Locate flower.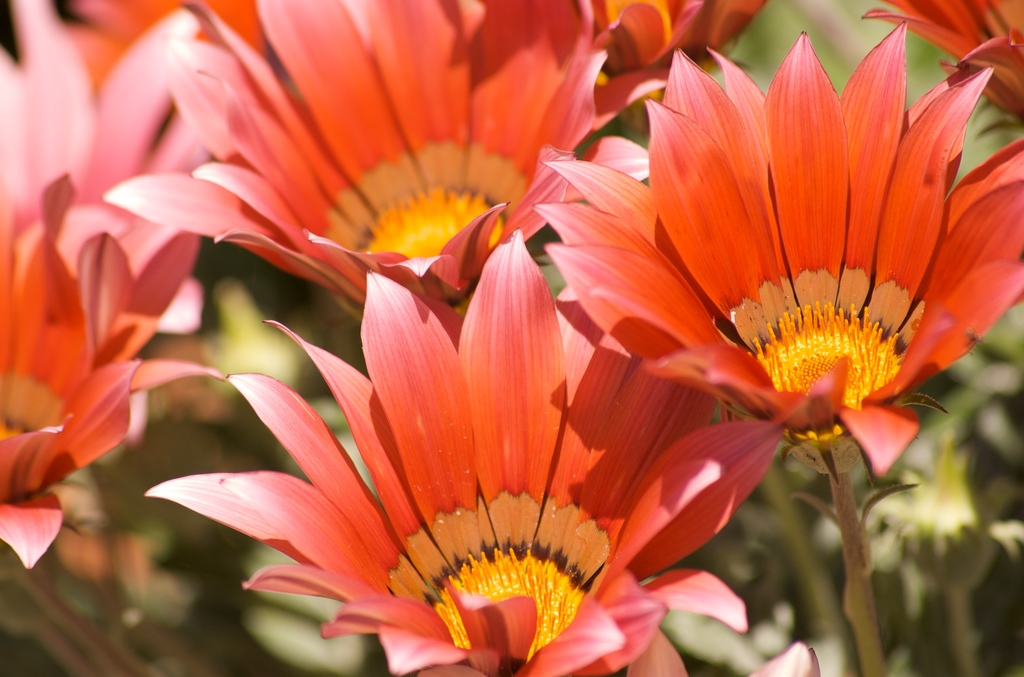
Bounding box: x1=0 y1=174 x2=230 y2=573.
